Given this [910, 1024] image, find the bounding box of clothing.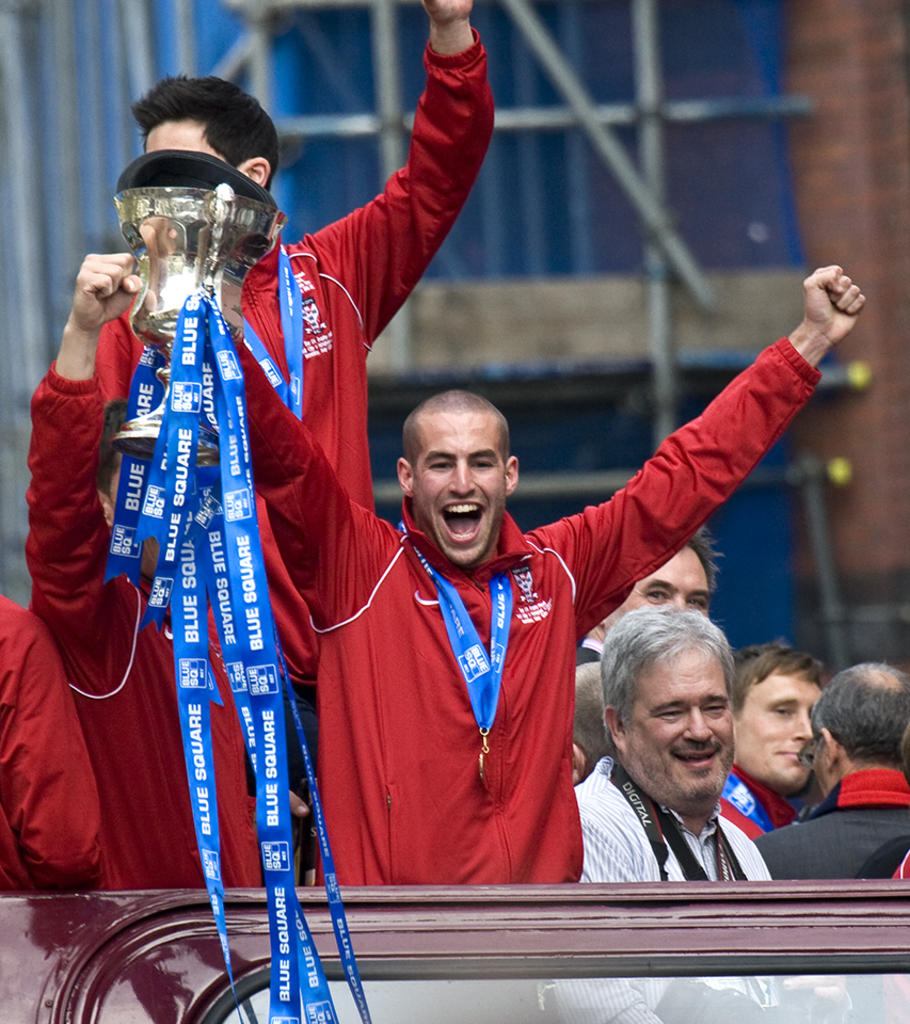
box(580, 637, 605, 670).
